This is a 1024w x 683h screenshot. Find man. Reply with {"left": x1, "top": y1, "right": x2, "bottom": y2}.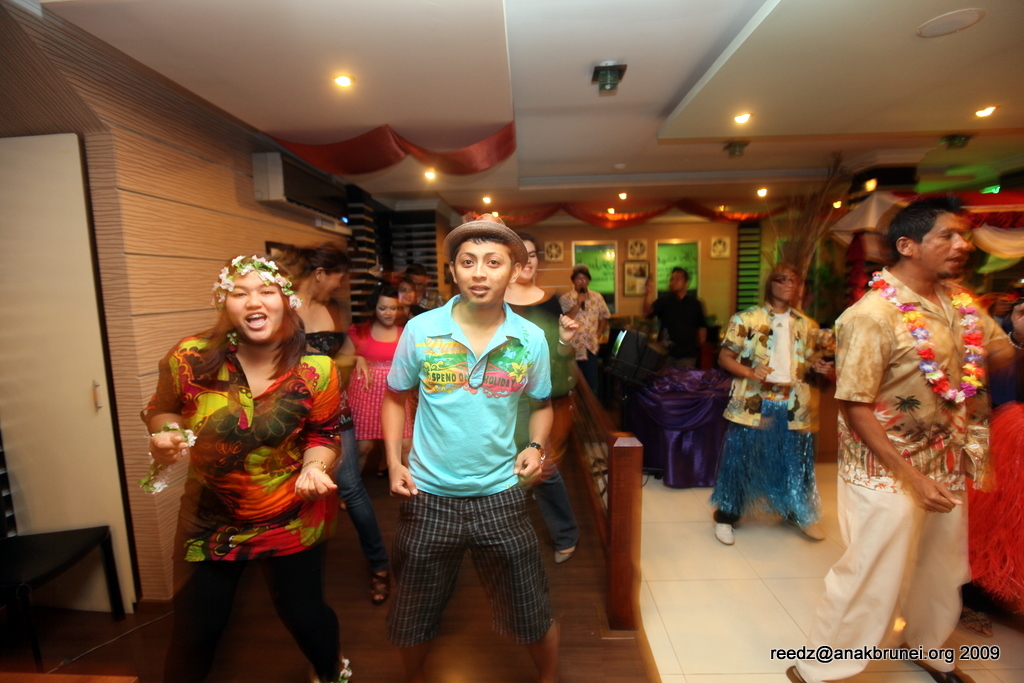
{"left": 784, "top": 197, "right": 1012, "bottom": 682}.
